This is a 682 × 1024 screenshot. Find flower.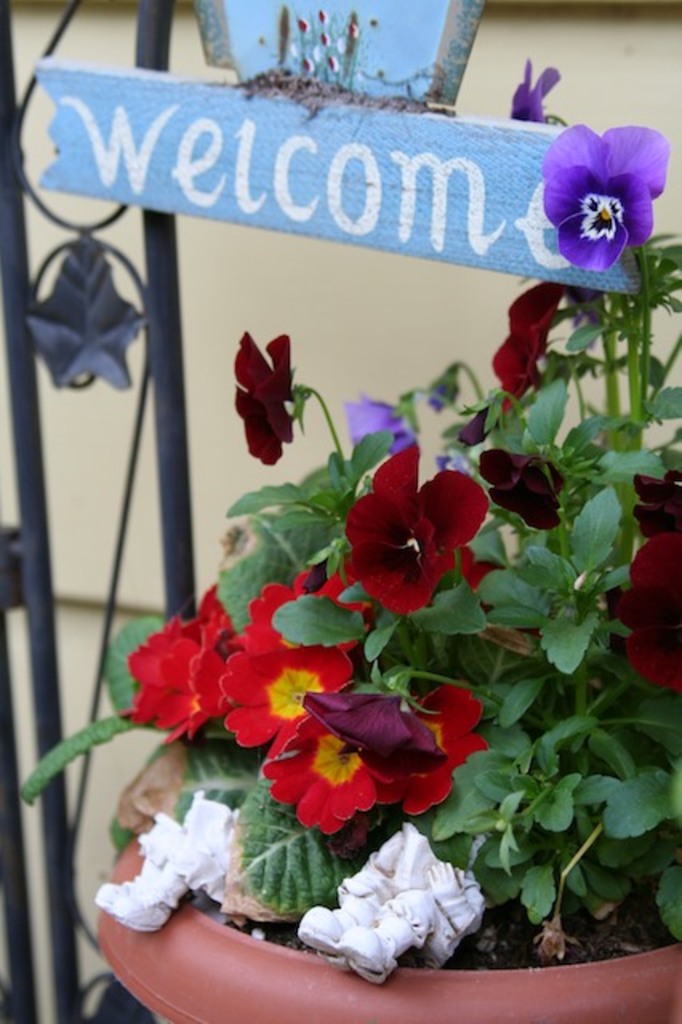
Bounding box: 389 670 507 816.
